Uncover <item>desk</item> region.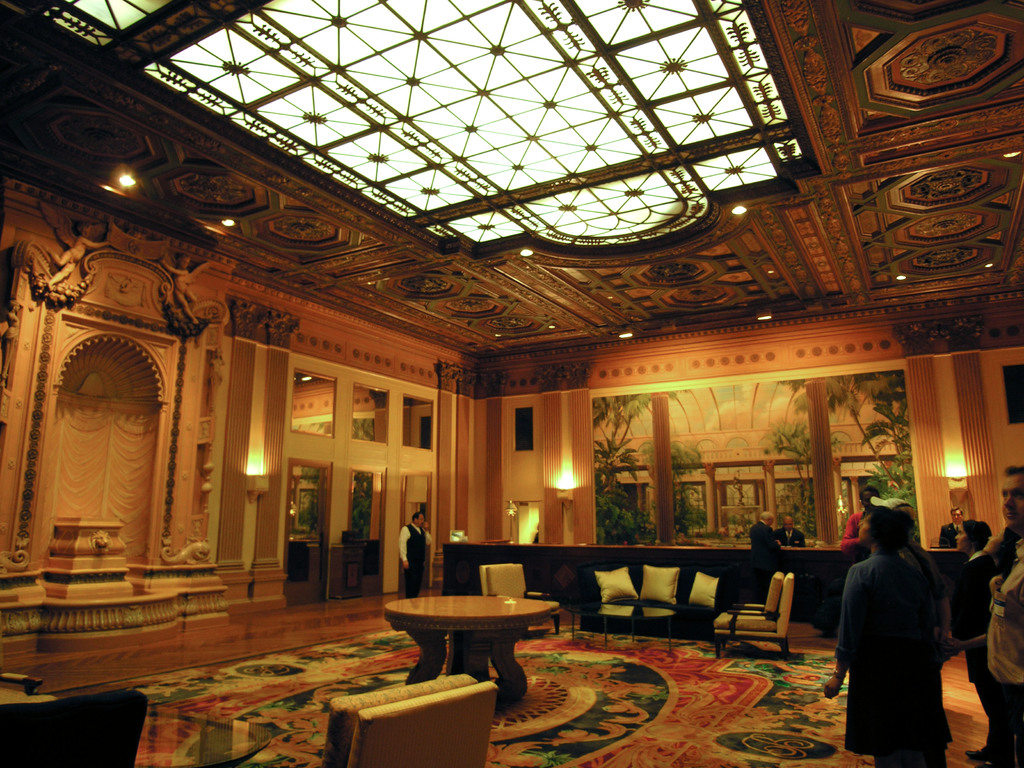
Uncovered: locate(440, 537, 964, 625).
